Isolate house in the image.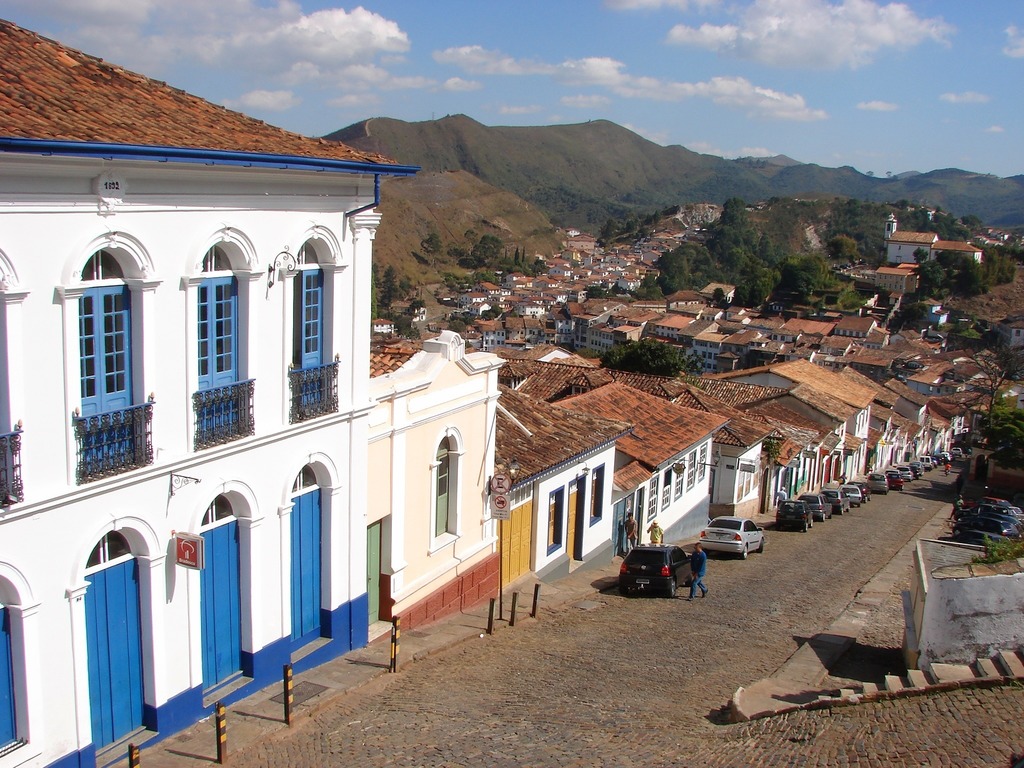
Isolated region: pyautogui.locateOnScreen(513, 296, 548, 319).
